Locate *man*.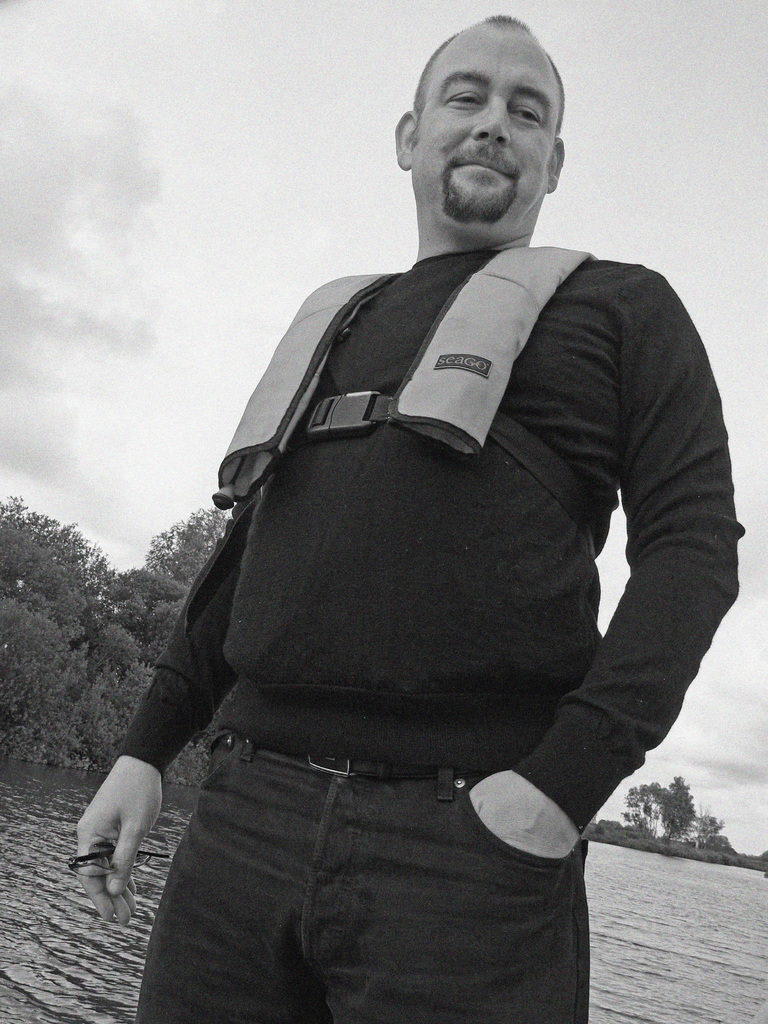
Bounding box: Rect(89, 26, 750, 1004).
